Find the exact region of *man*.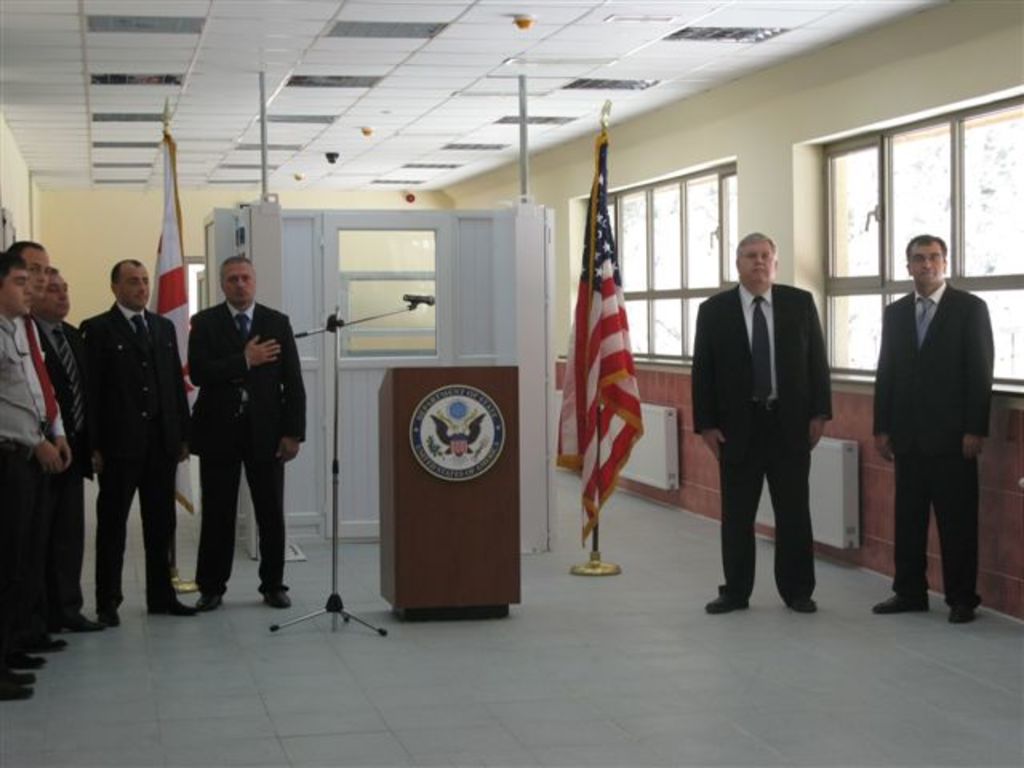
Exact region: {"left": 869, "top": 232, "right": 987, "bottom": 624}.
